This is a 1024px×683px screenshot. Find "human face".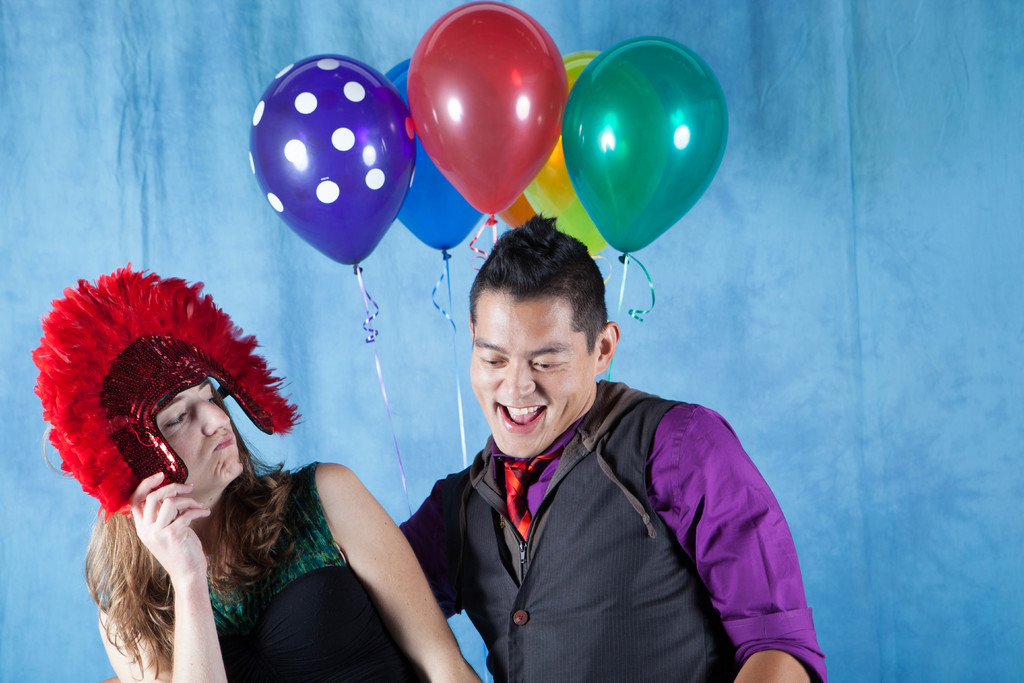
Bounding box: box(470, 290, 593, 461).
